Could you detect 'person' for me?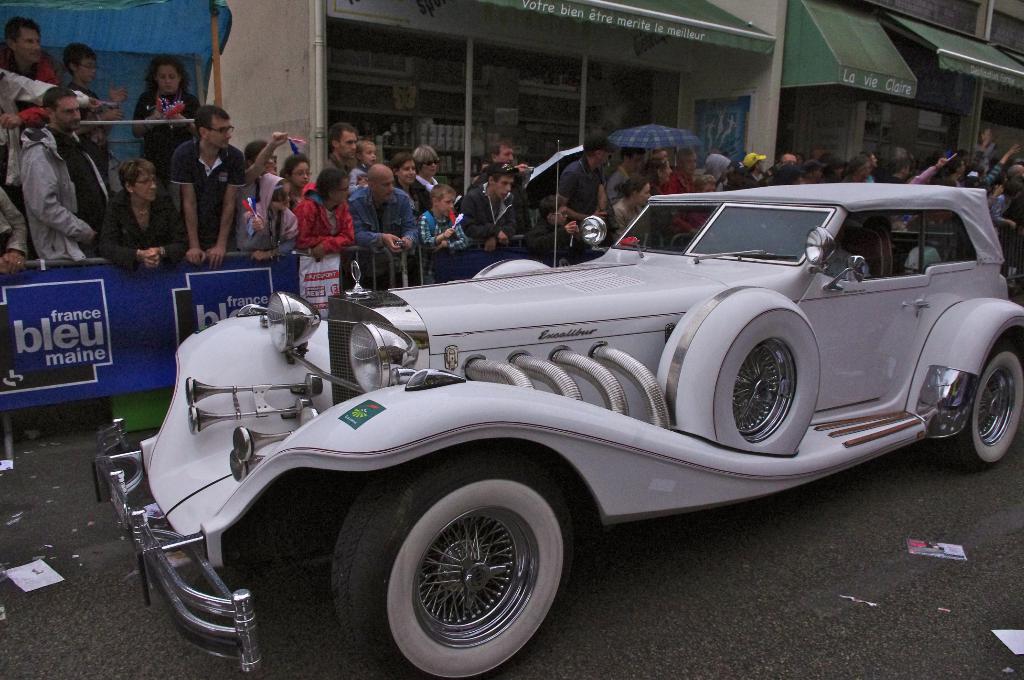
Detection result: select_region(458, 136, 516, 186).
